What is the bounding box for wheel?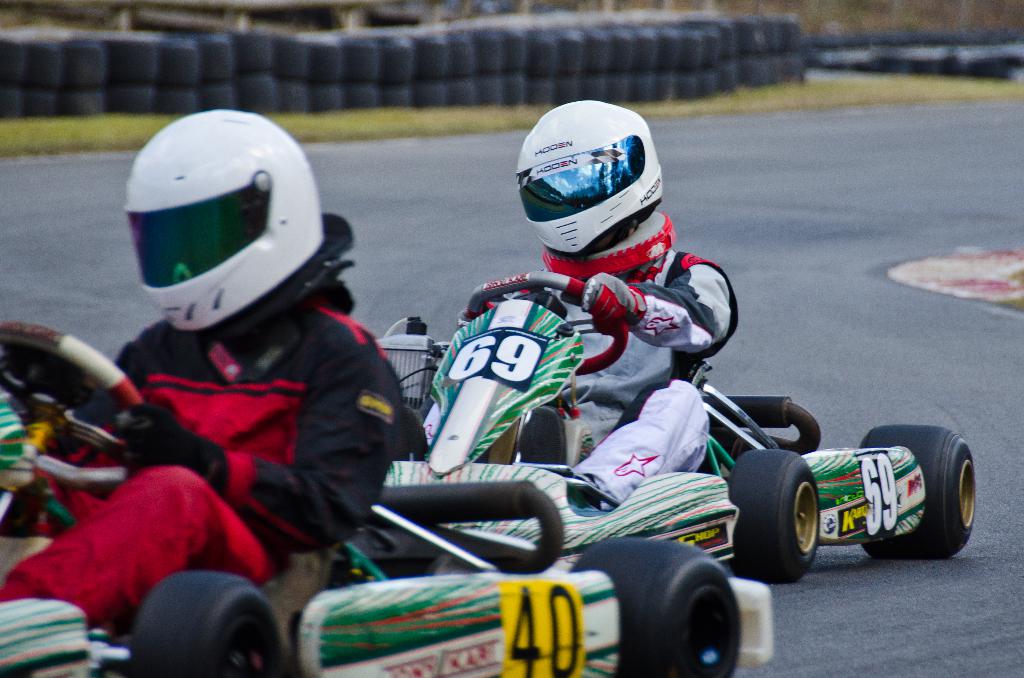
bbox(567, 537, 744, 677).
